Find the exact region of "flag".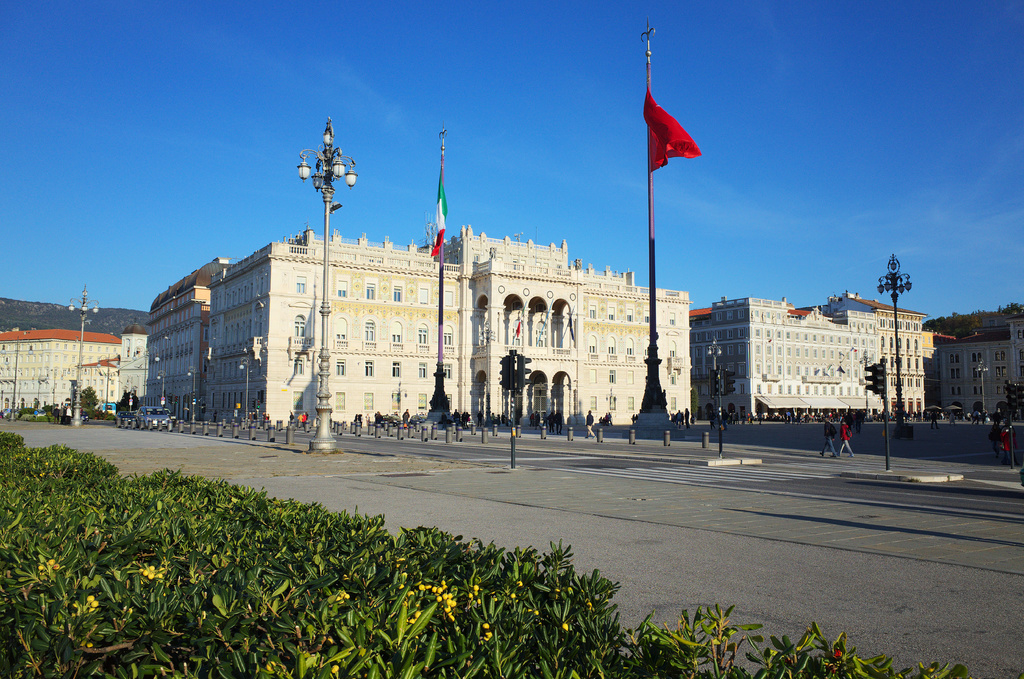
Exact region: <box>637,86,700,184</box>.
